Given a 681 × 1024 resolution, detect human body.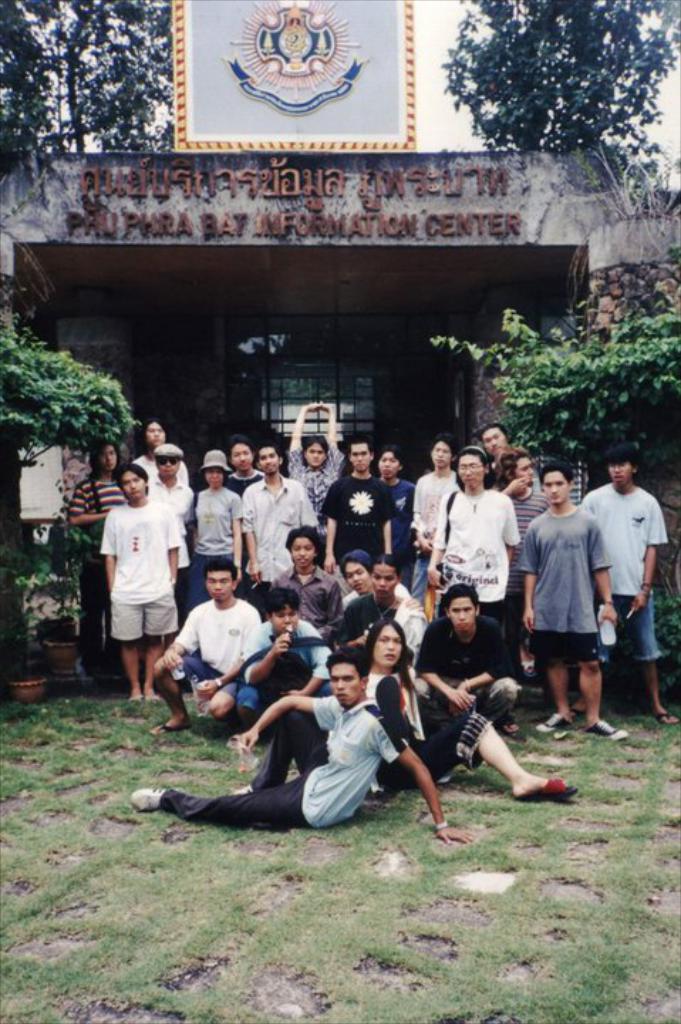
region(124, 688, 475, 842).
